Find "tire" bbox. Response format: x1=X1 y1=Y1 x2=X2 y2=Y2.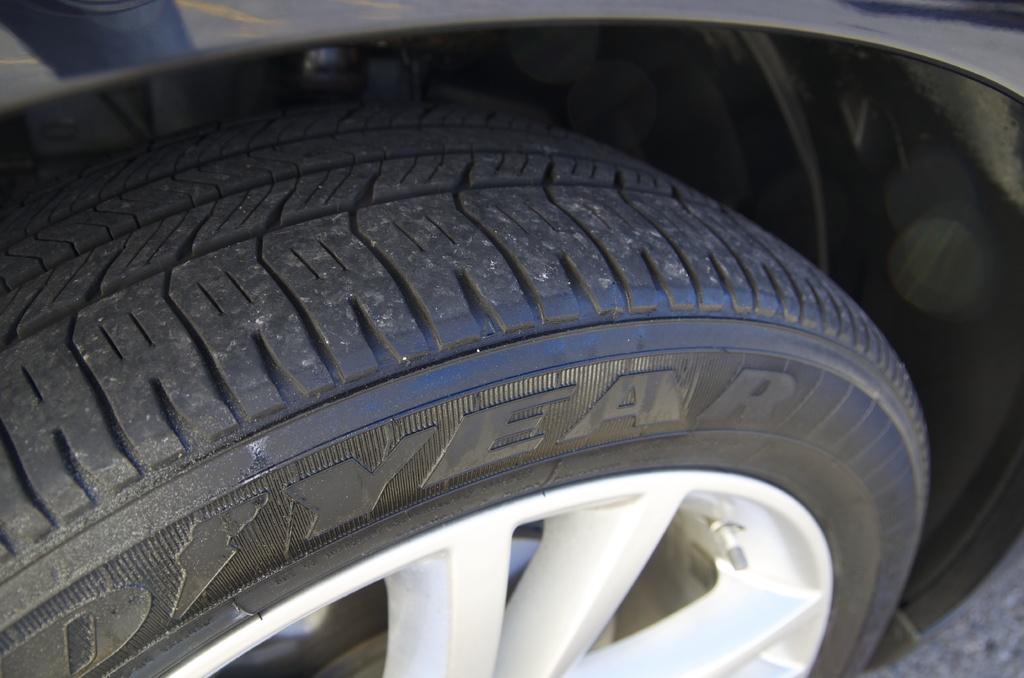
x1=0 y1=93 x2=936 y2=677.
